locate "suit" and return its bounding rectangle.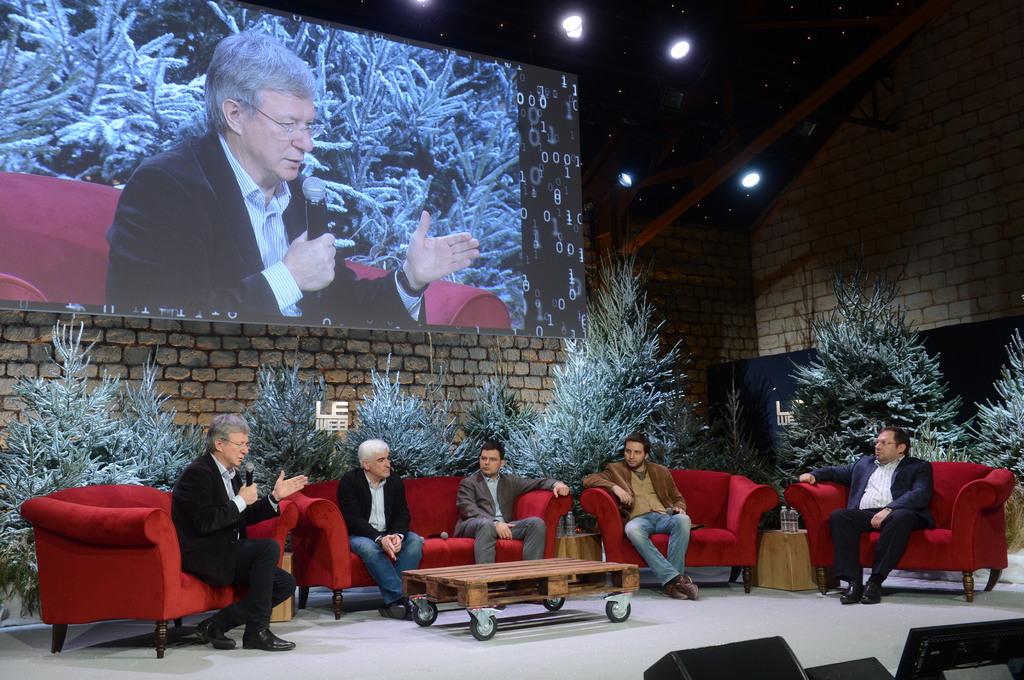
l=582, t=460, r=690, b=522.
